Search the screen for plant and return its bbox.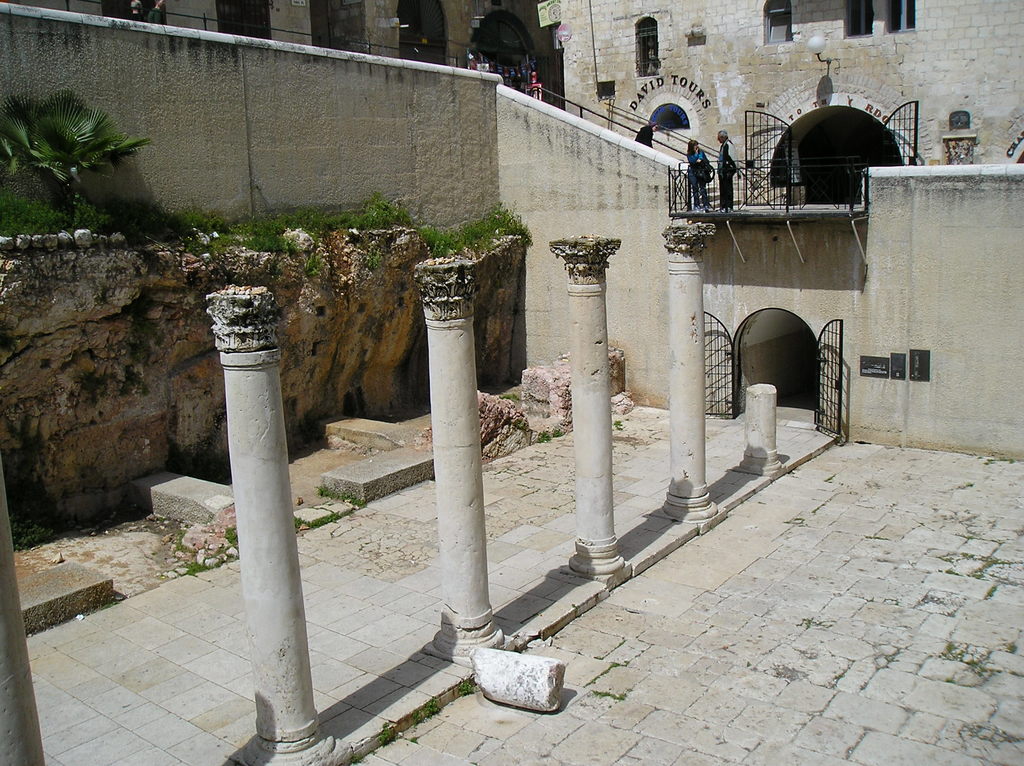
Found: {"left": 615, "top": 419, "right": 620, "bottom": 430}.
